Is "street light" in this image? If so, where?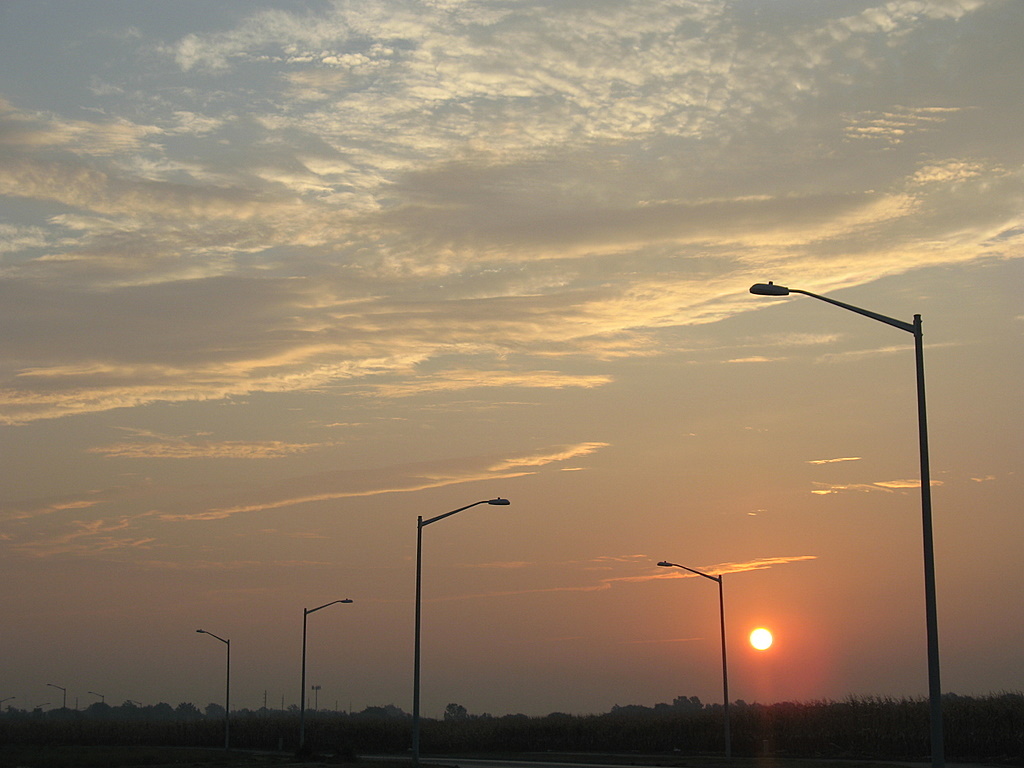
Yes, at BBox(652, 557, 730, 708).
